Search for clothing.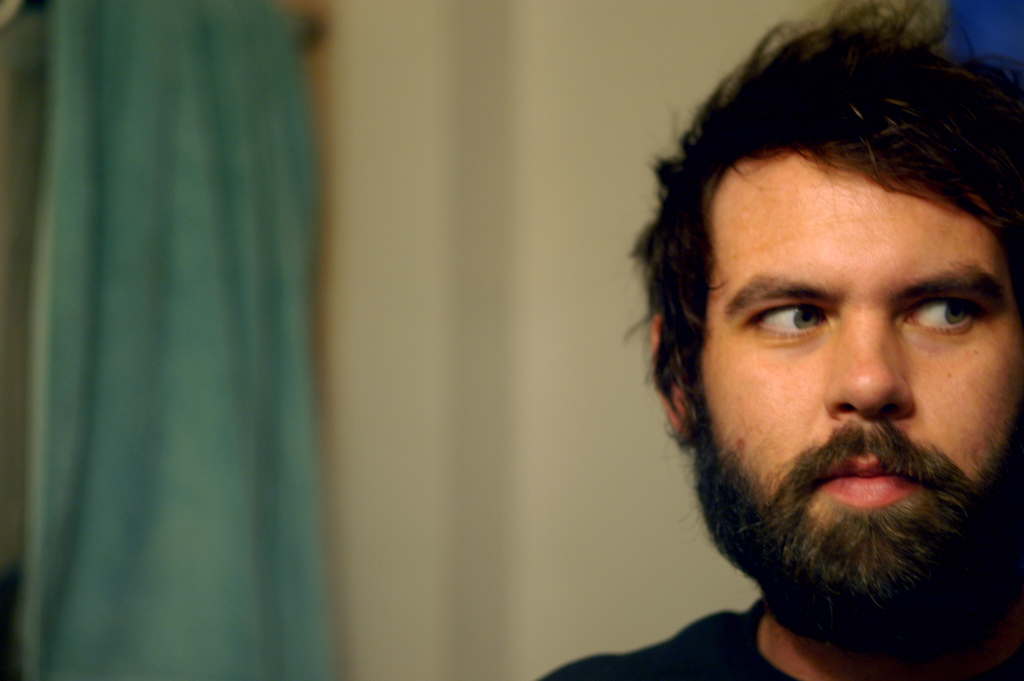
Found at (527,600,1023,680).
